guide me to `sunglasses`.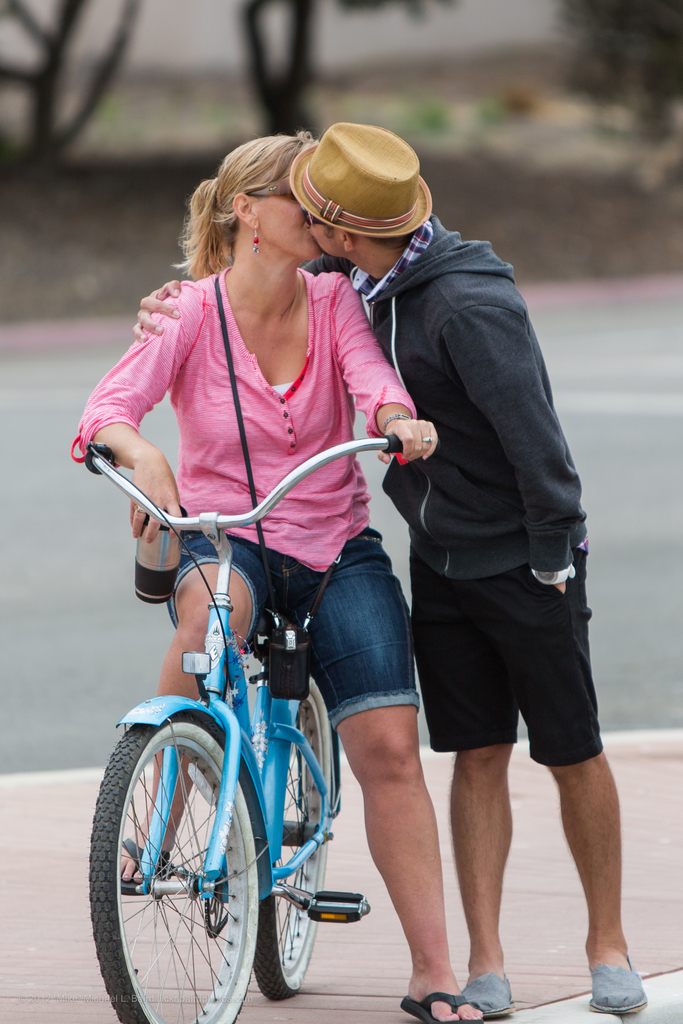
Guidance: select_region(300, 203, 324, 228).
